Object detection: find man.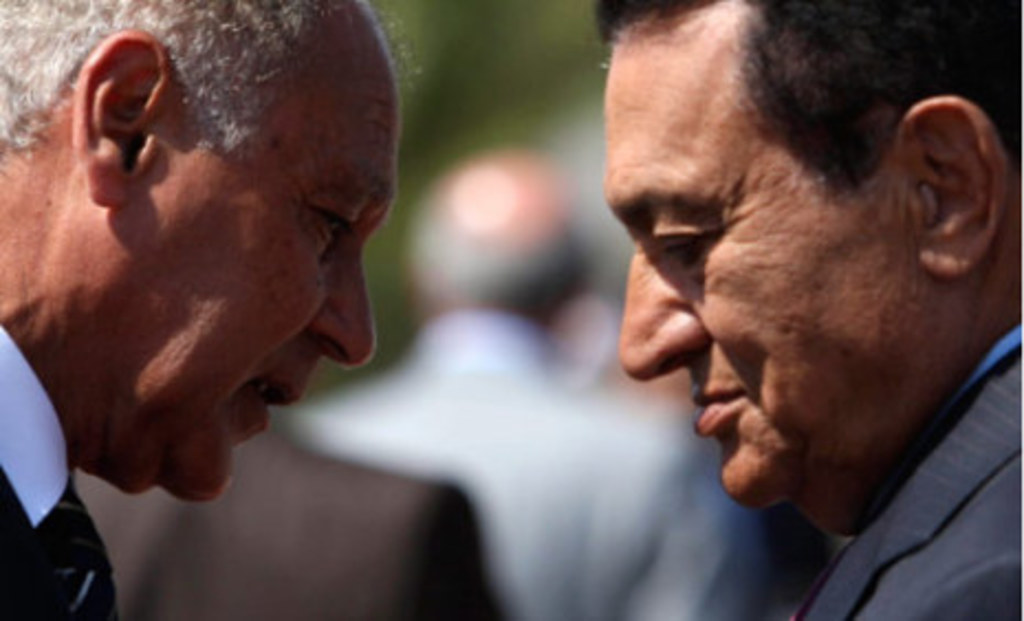
Rect(0, 0, 418, 619).
